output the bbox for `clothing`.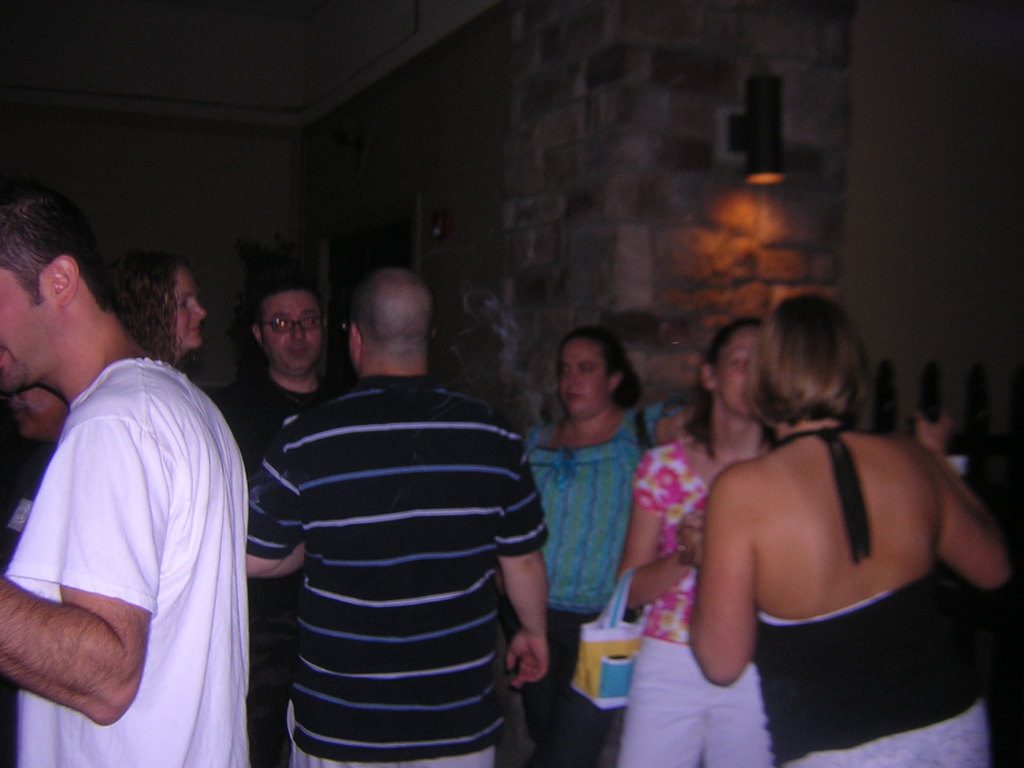
locate(219, 373, 328, 759).
